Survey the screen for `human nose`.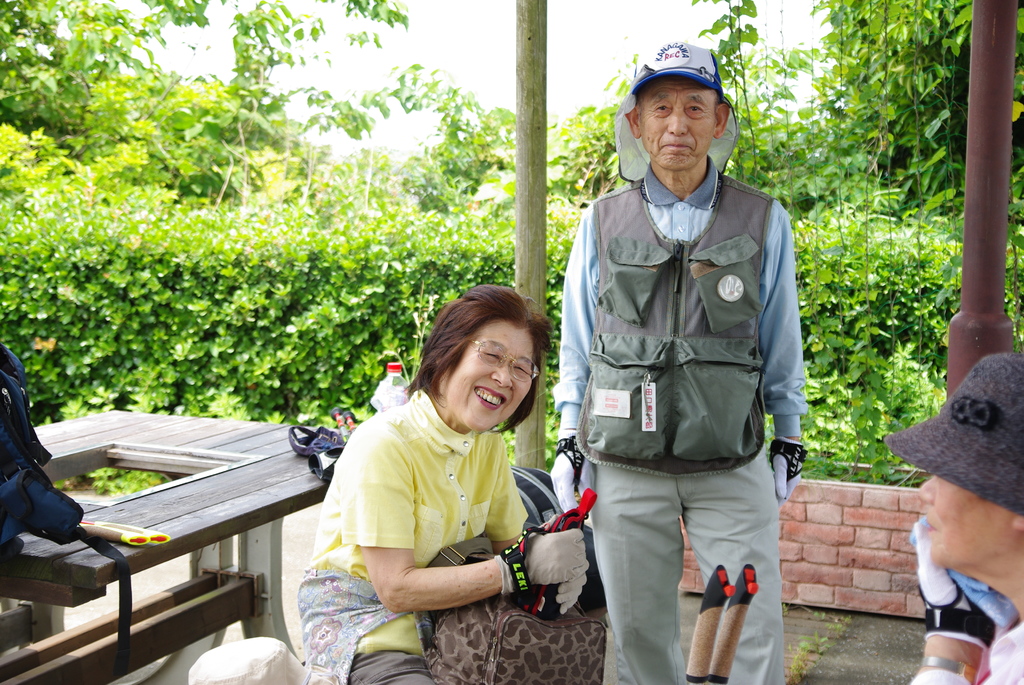
Survey found: bbox=(492, 360, 513, 389).
